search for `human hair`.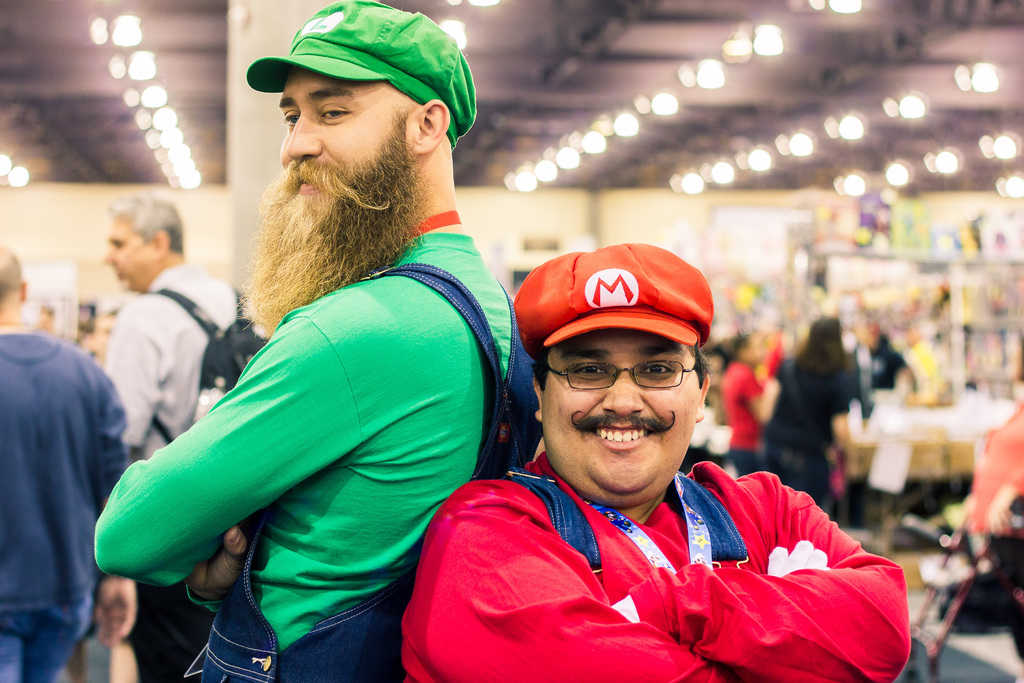
Found at [108,193,183,252].
